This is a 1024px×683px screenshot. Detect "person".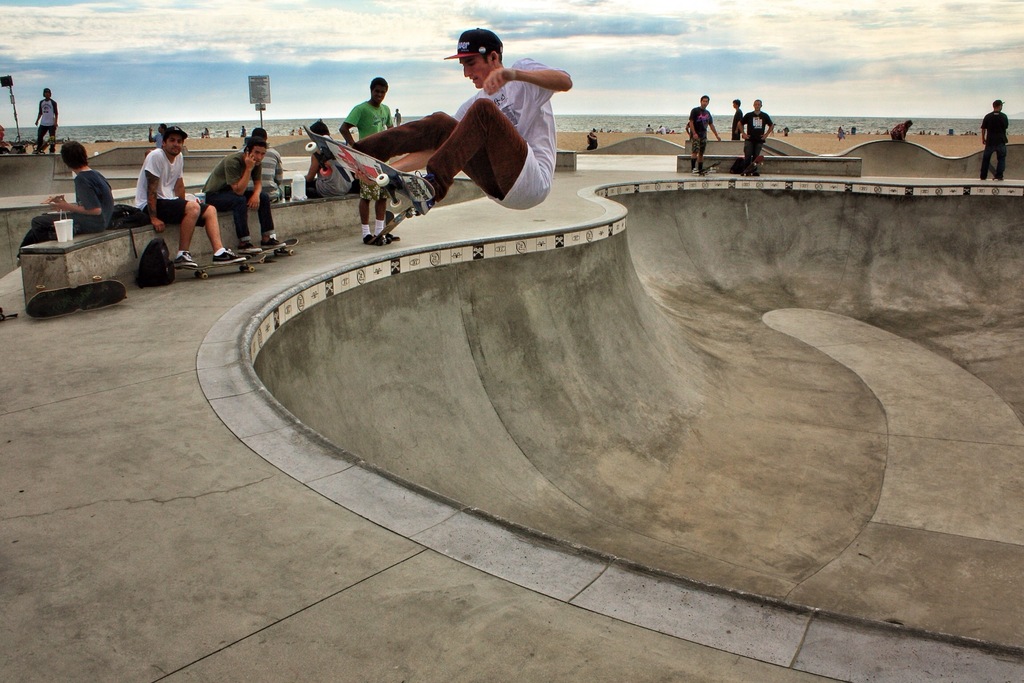
bbox=(145, 120, 168, 148).
